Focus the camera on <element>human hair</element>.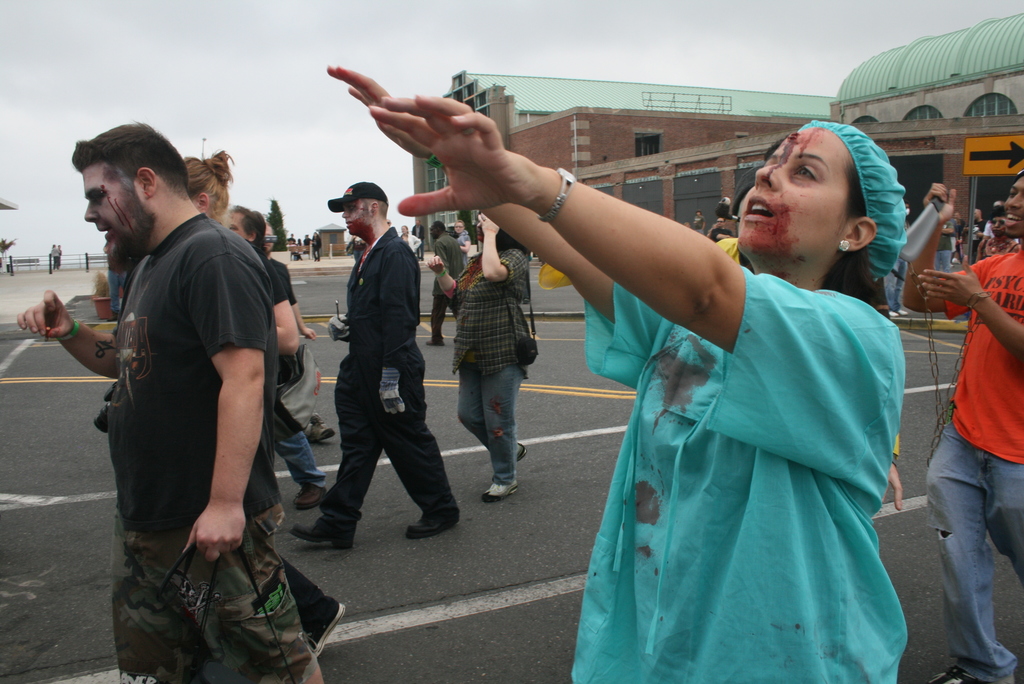
Focus region: {"x1": 185, "y1": 149, "x2": 236, "y2": 222}.
